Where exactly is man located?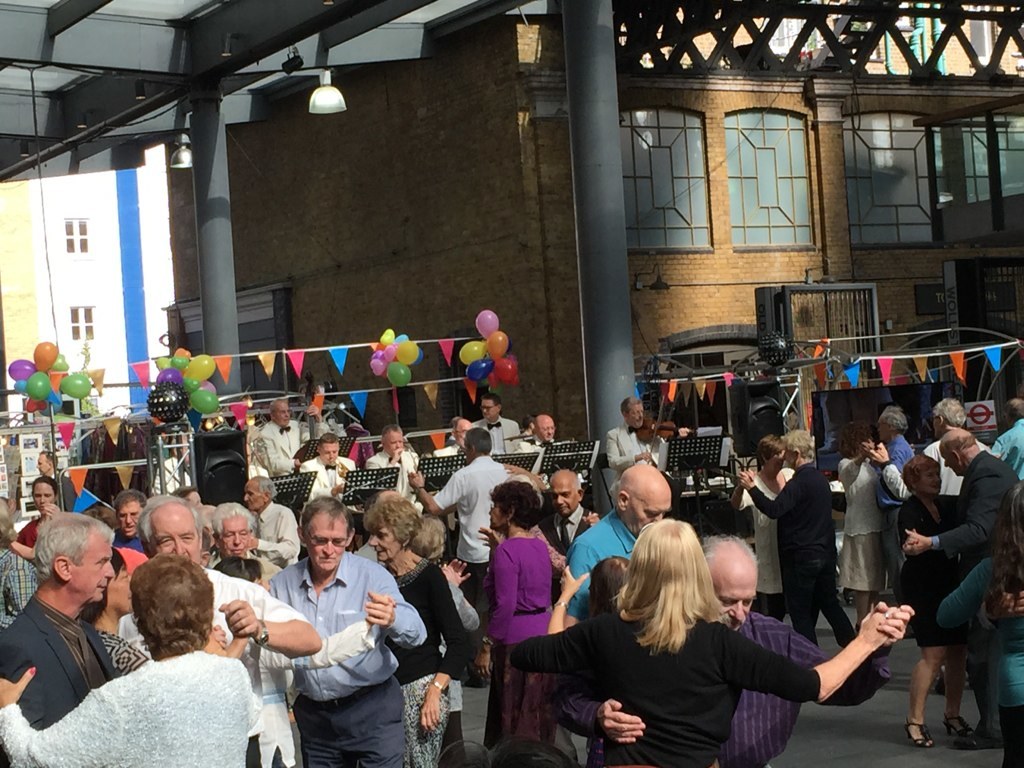
Its bounding box is x1=549 y1=532 x2=917 y2=767.
